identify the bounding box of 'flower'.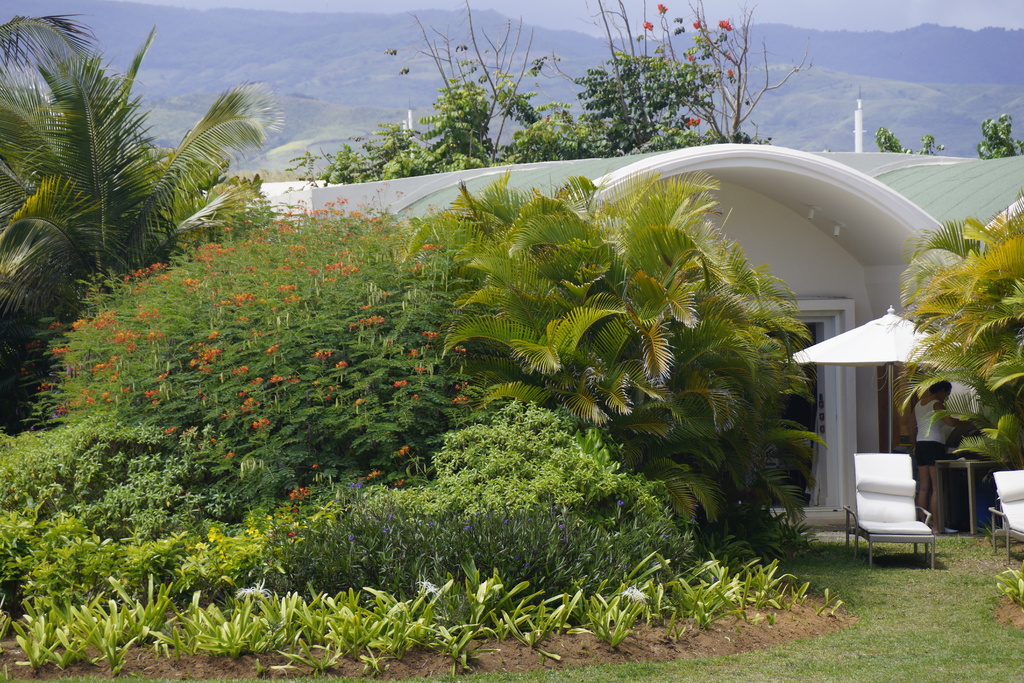
l=252, t=415, r=273, b=428.
